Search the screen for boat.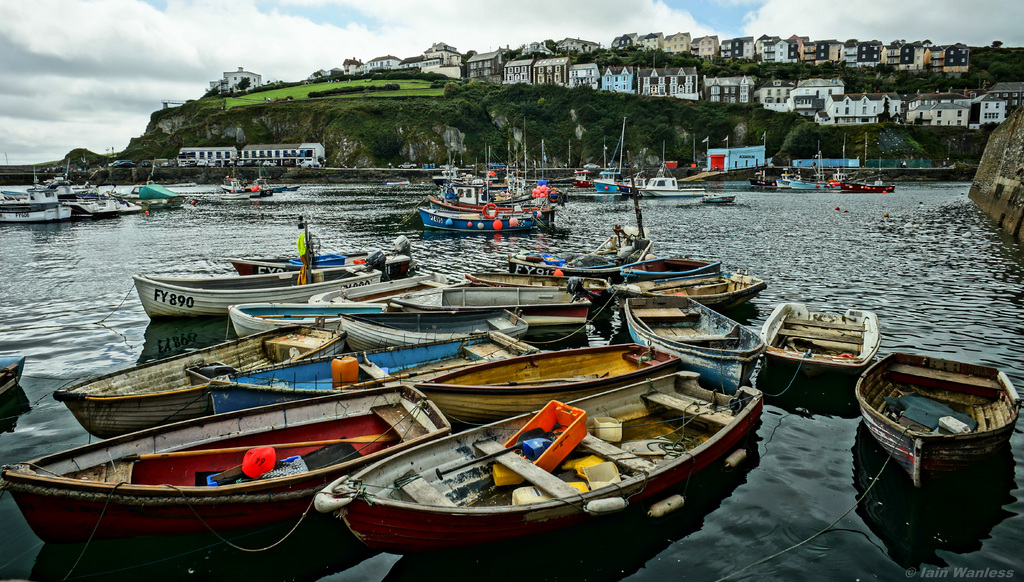
Found at box=[592, 117, 626, 191].
